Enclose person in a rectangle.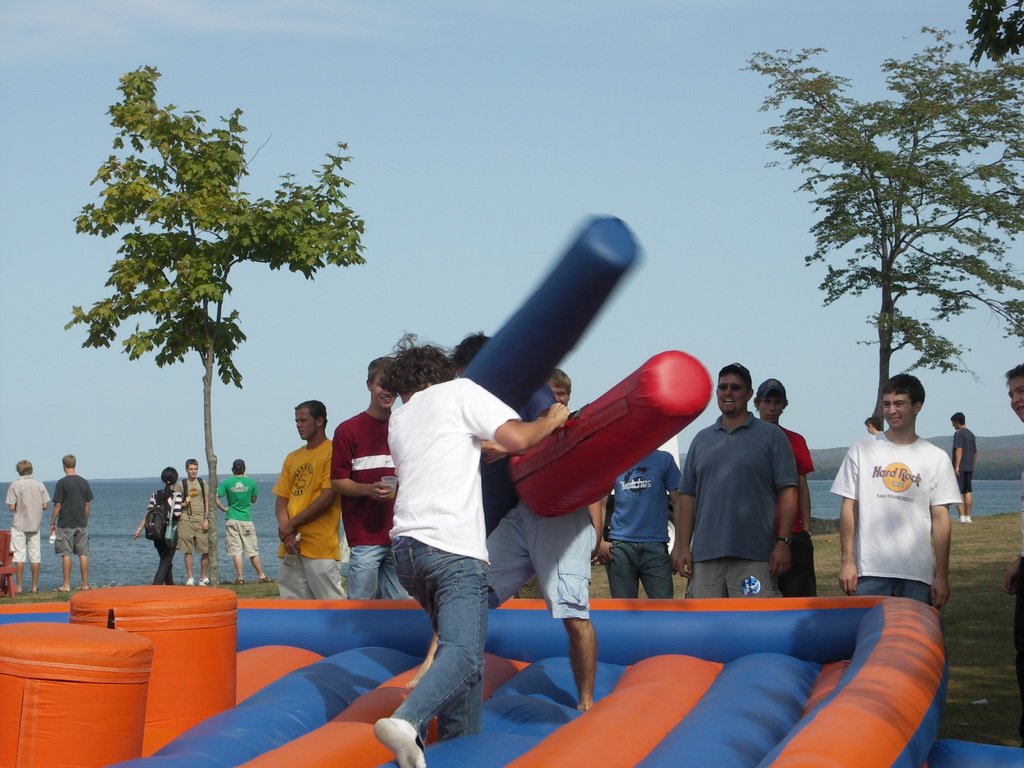
<bbox>674, 363, 797, 601</bbox>.
